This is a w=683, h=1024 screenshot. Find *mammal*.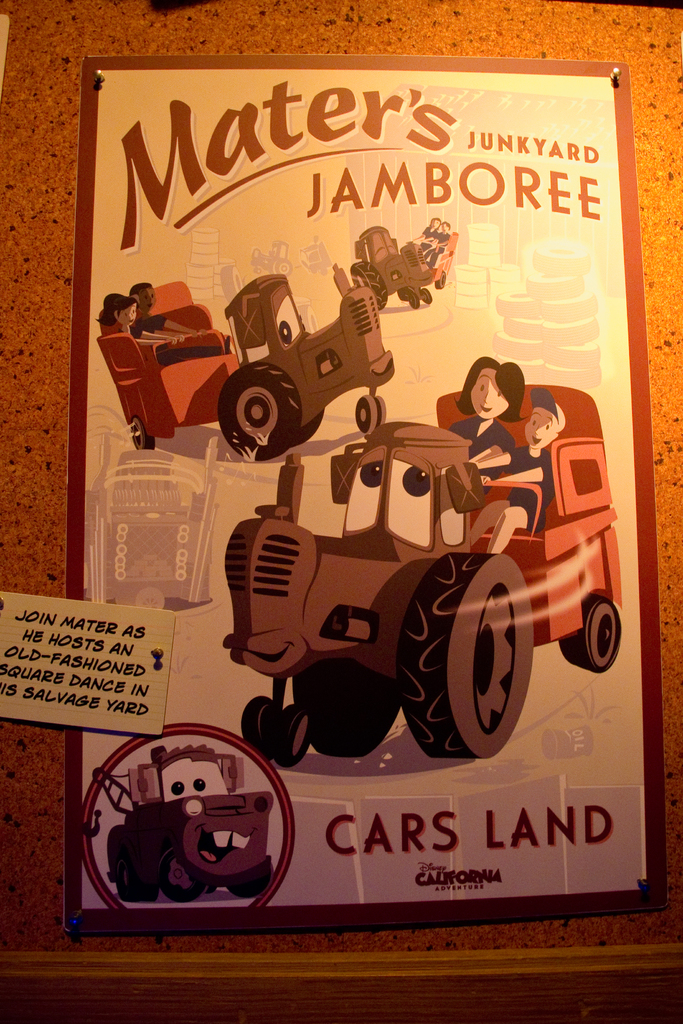
Bounding box: 406:217:441:255.
